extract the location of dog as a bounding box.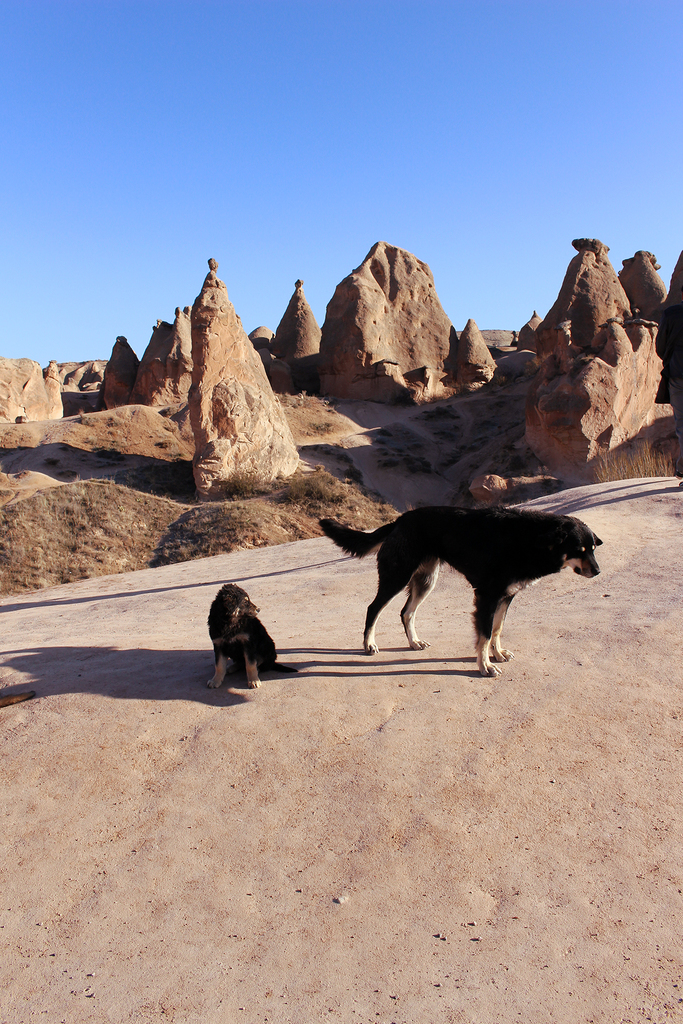
[318, 505, 605, 675].
